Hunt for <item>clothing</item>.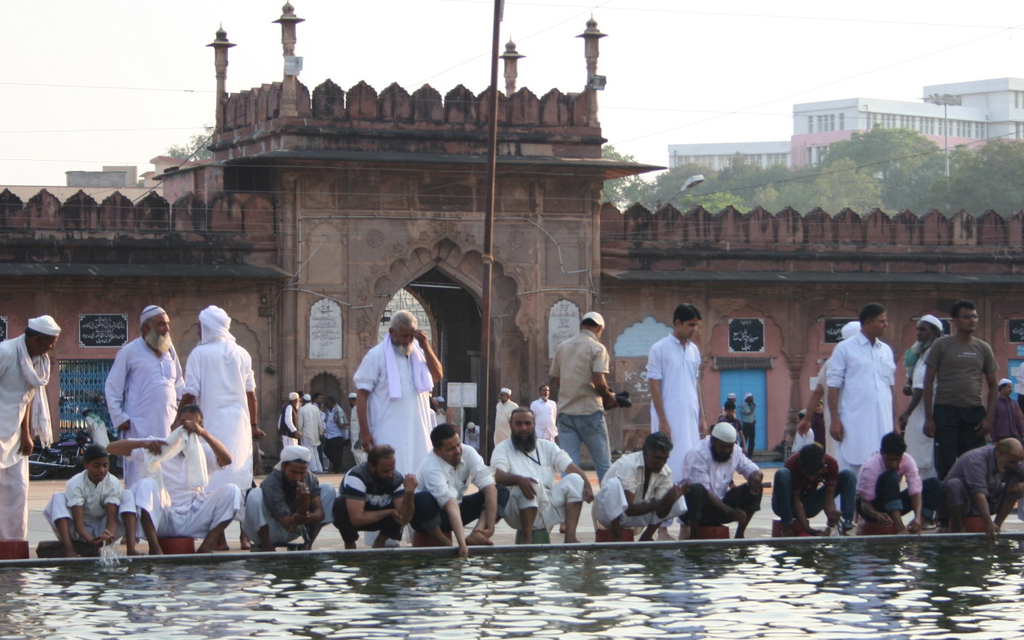
Hunted down at 821 331 895 470.
